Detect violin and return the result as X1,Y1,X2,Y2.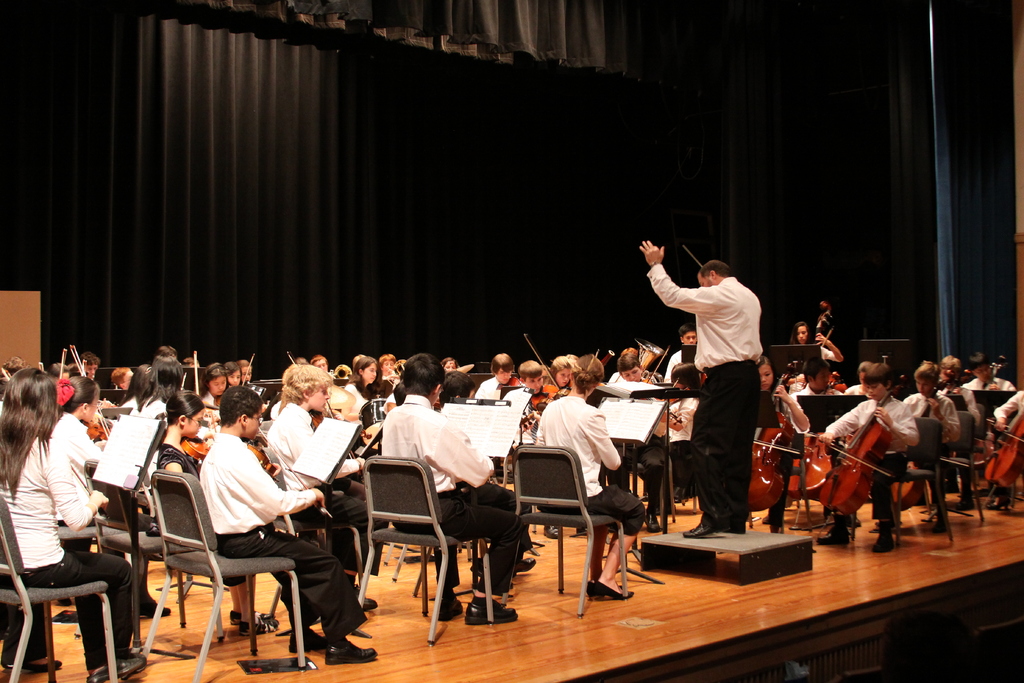
52,350,67,409.
